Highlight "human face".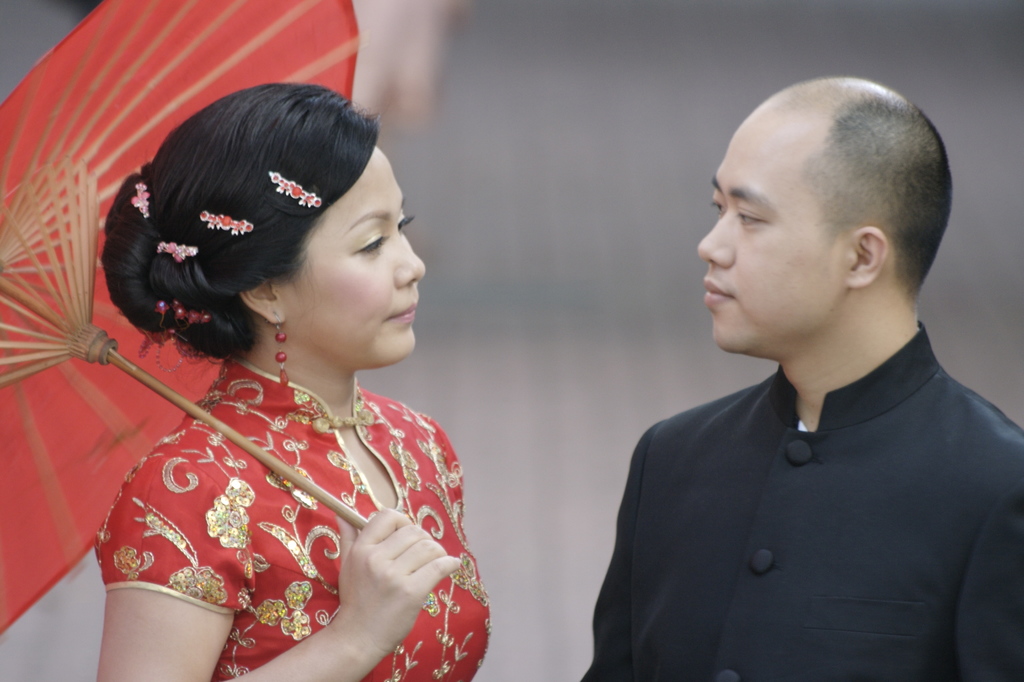
Highlighted region: detection(701, 103, 833, 361).
